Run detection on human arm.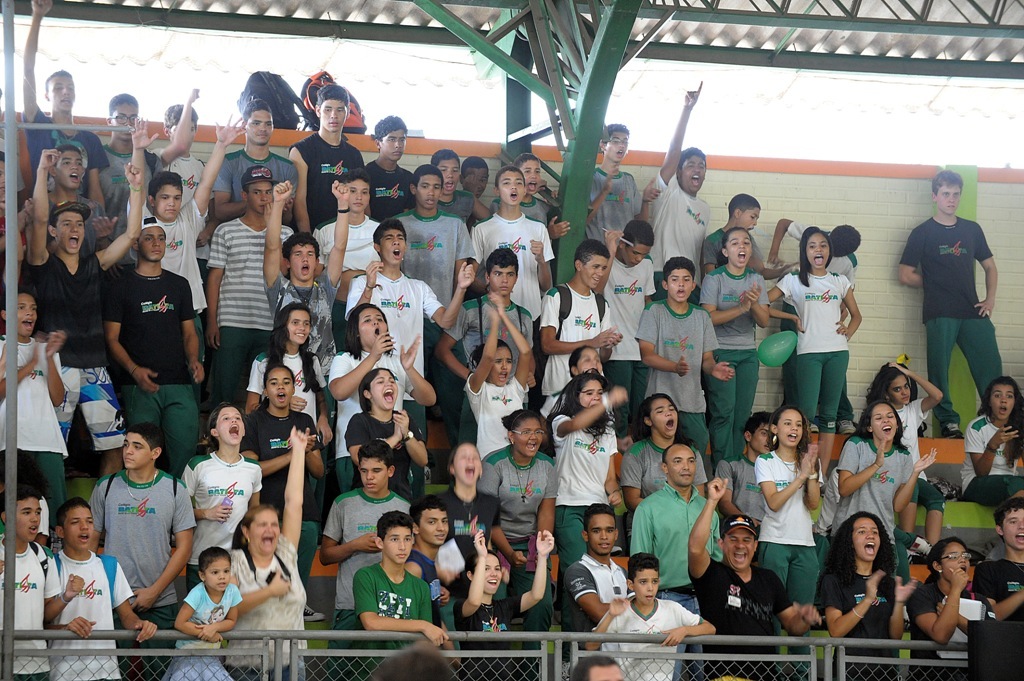
Result: left=28, top=144, right=64, bottom=252.
